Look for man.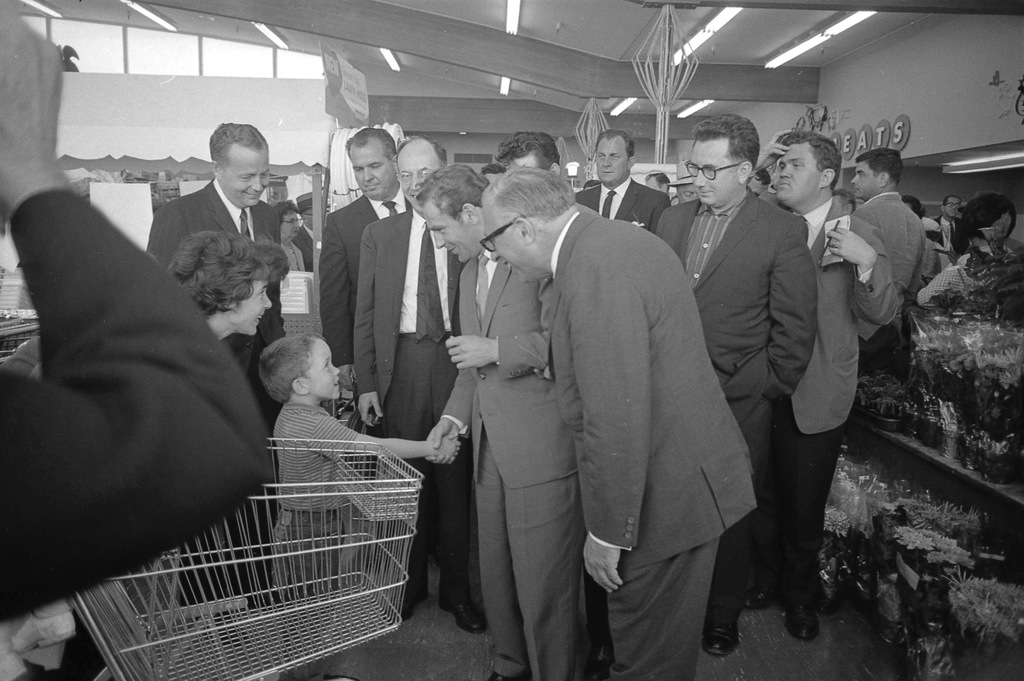
Found: 933 197 973 259.
